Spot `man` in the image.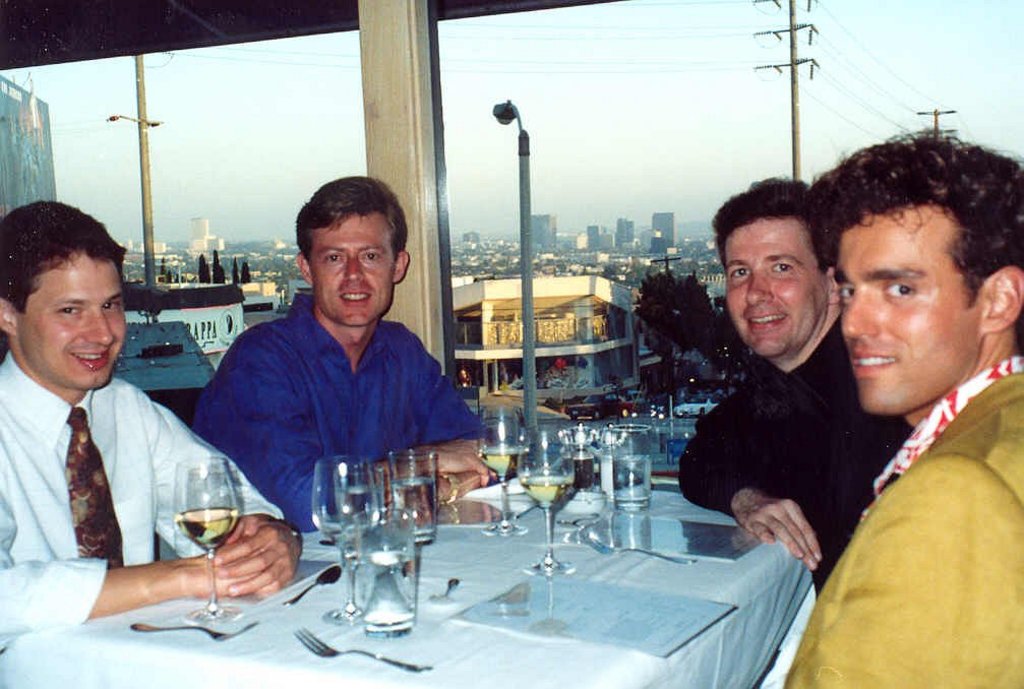
`man` found at <bbox>672, 169, 914, 598</bbox>.
